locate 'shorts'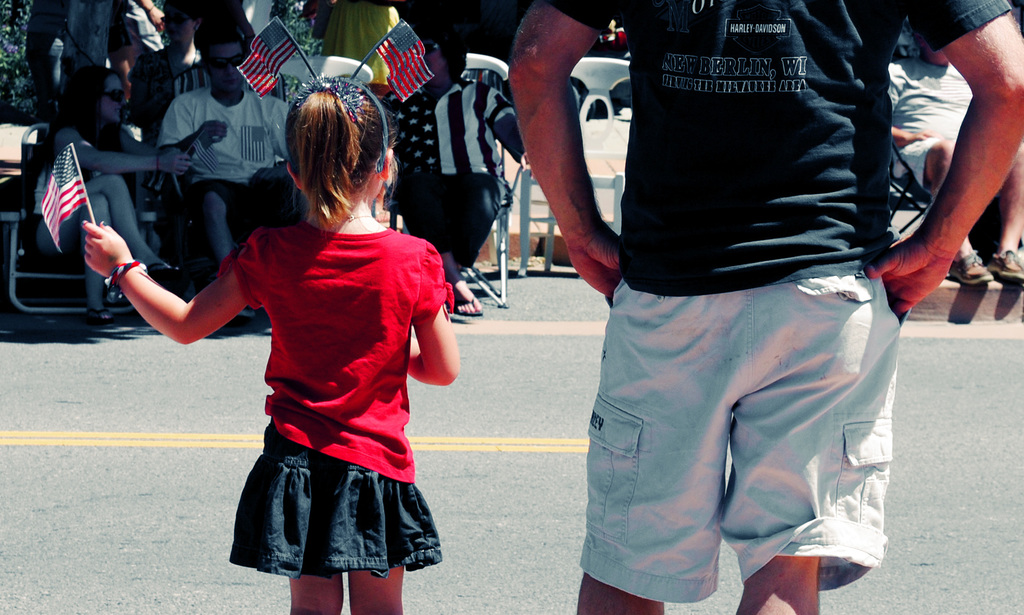
box=[579, 271, 908, 602]
